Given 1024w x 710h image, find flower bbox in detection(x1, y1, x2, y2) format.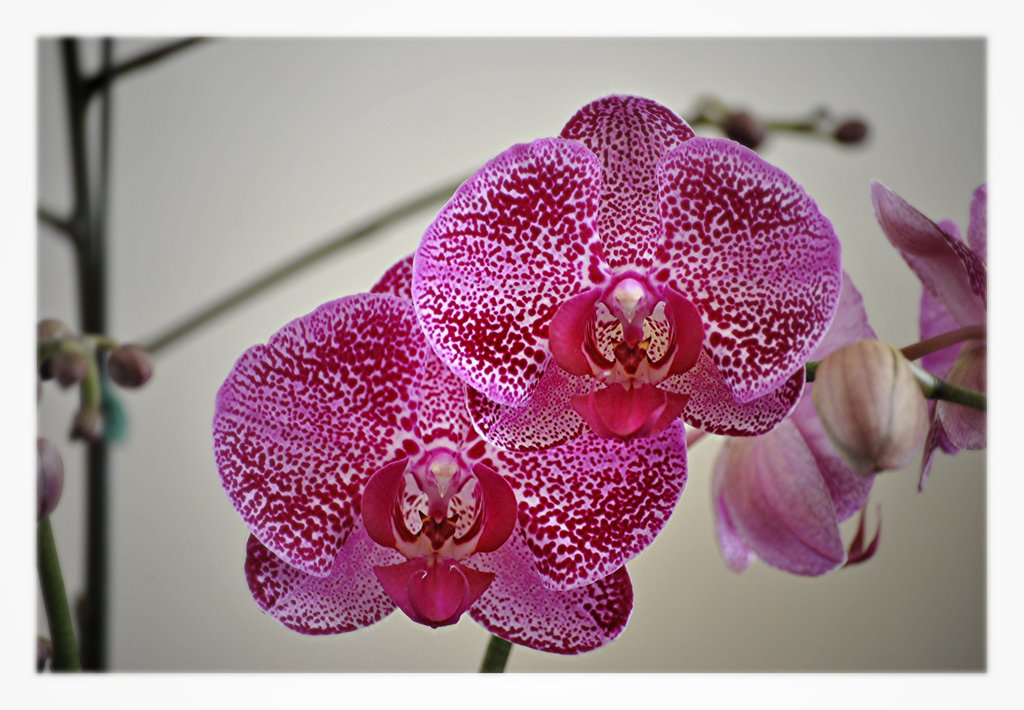
detection(808, 333, 929, 473).
